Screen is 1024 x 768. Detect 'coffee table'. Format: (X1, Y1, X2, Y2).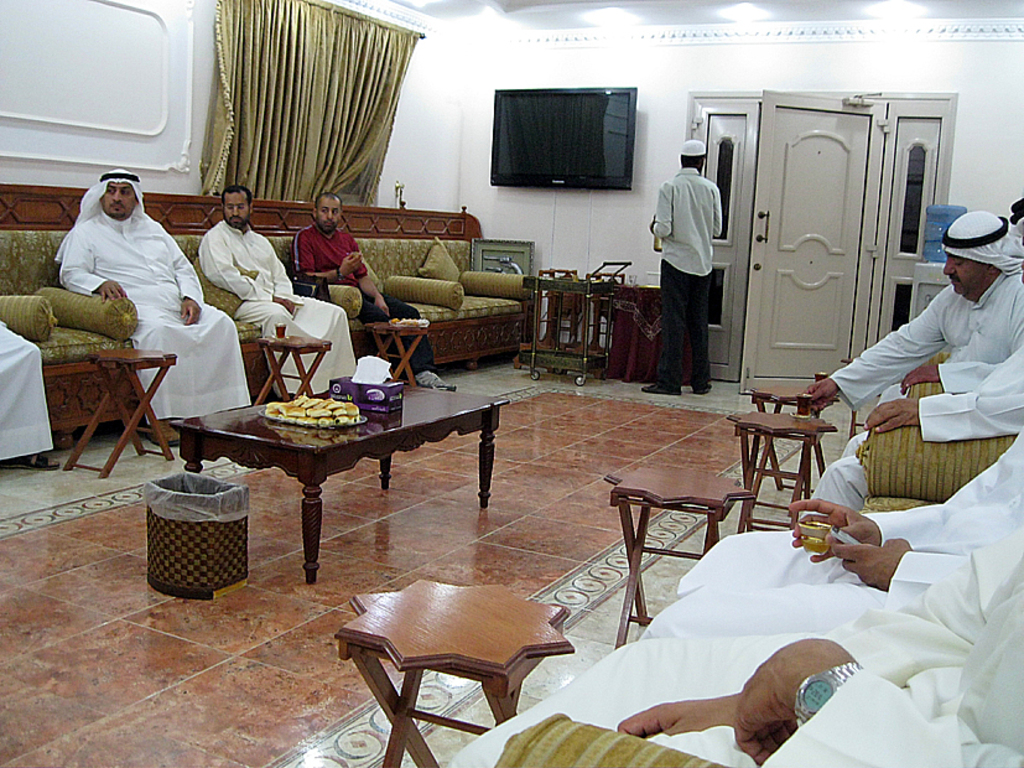
(249, 333, 334, 399).
